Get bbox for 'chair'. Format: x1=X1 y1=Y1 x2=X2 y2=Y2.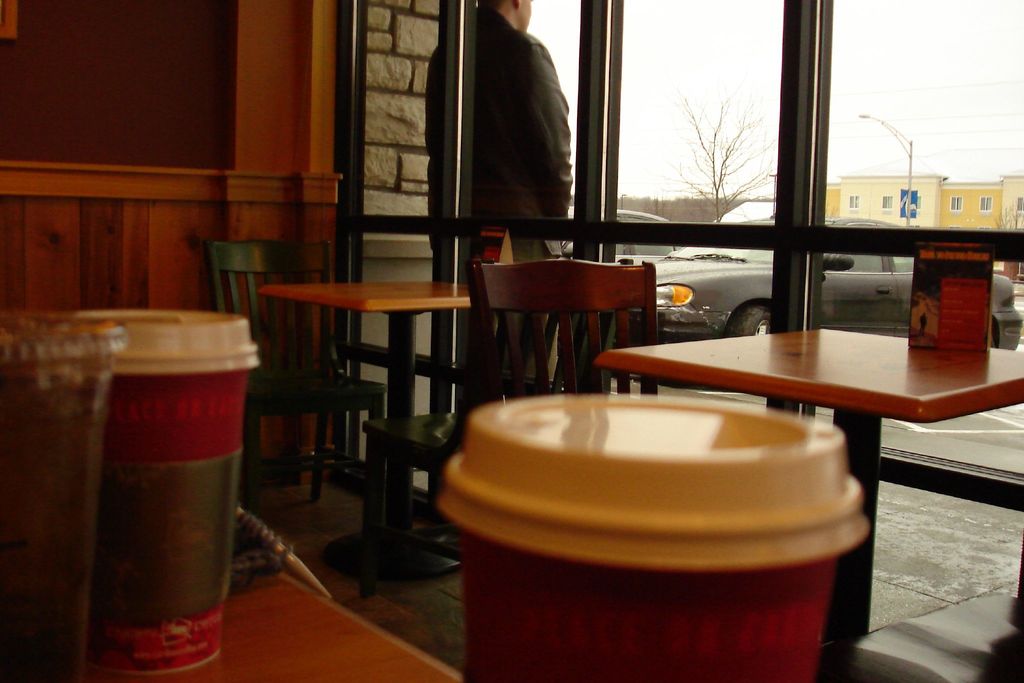
x1=355 y1=256 x2=632 y2=595.
